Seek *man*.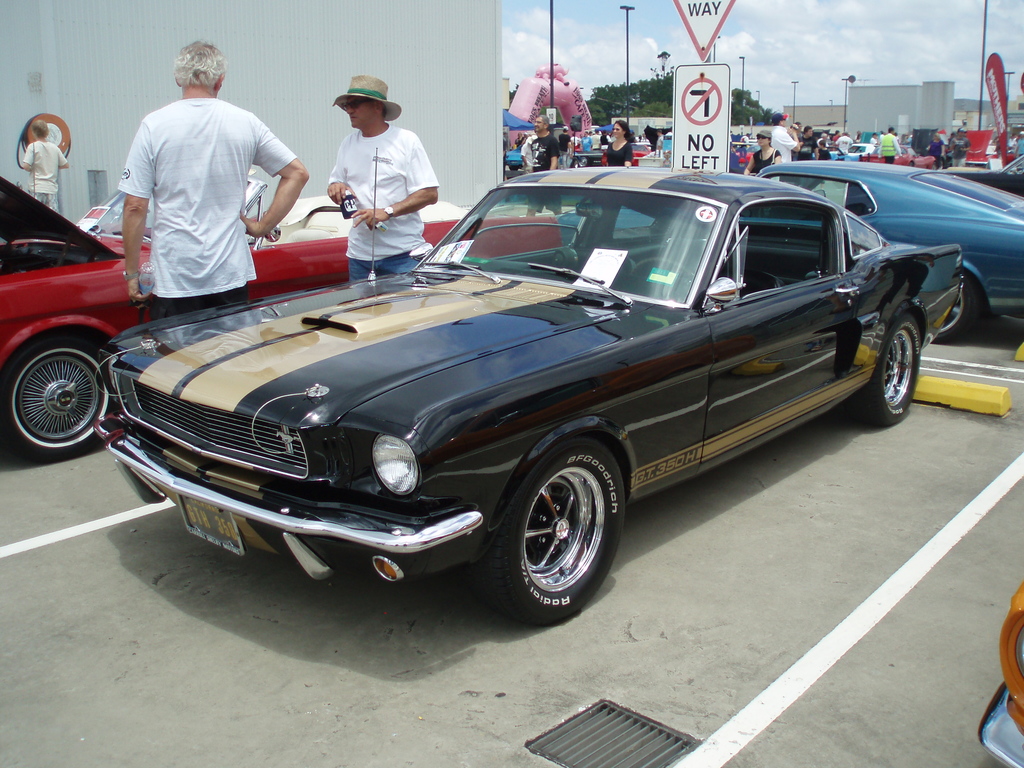
(x1=771, y1=108, x2=801, y2=163).
